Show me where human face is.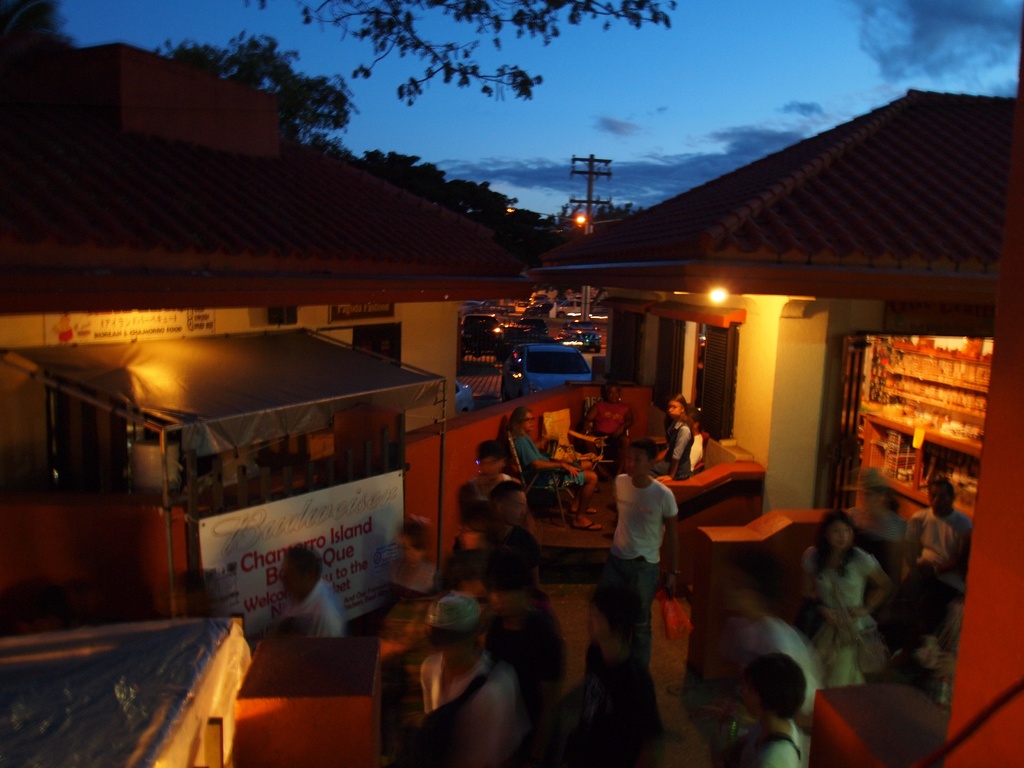
human face is at (left=669, top=401, right=682, bottom=417).
